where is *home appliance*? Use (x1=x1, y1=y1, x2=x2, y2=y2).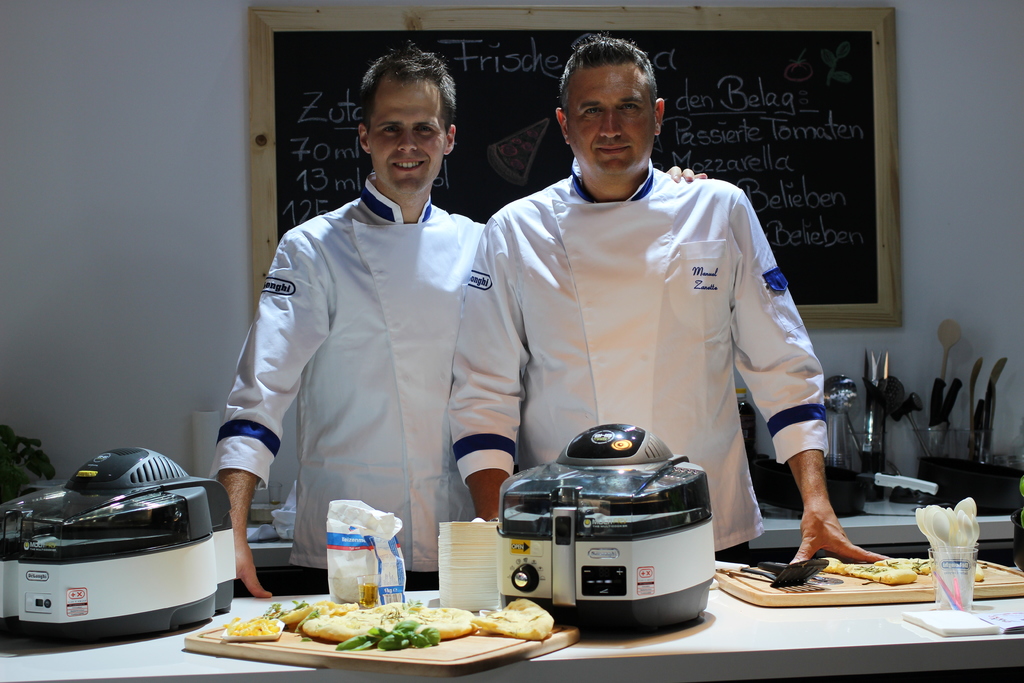
(x1=500, y1=420, x2=716, y2=639).
